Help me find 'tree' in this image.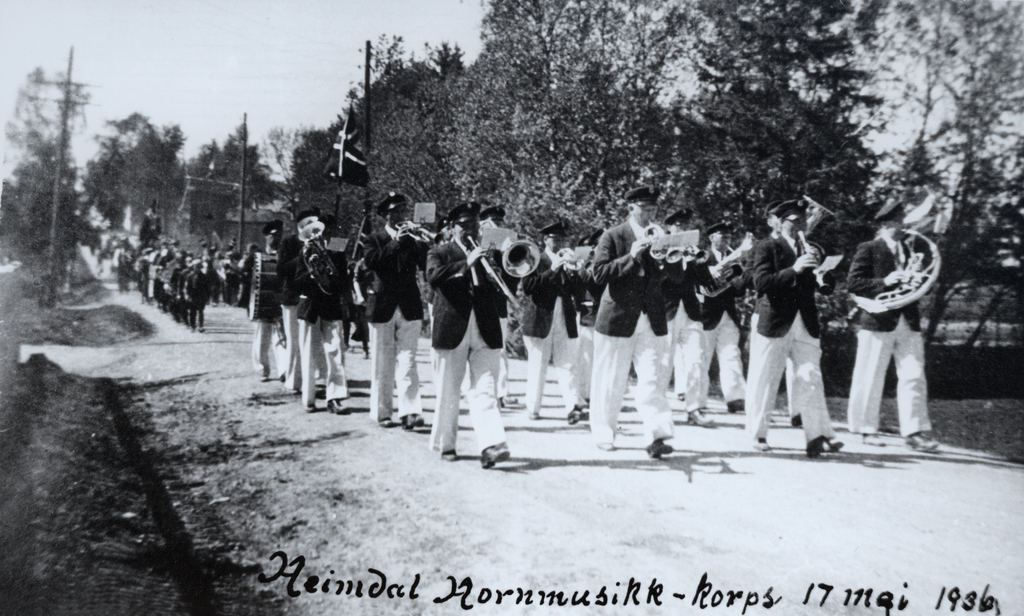
Found it: 280,123,348,187.
